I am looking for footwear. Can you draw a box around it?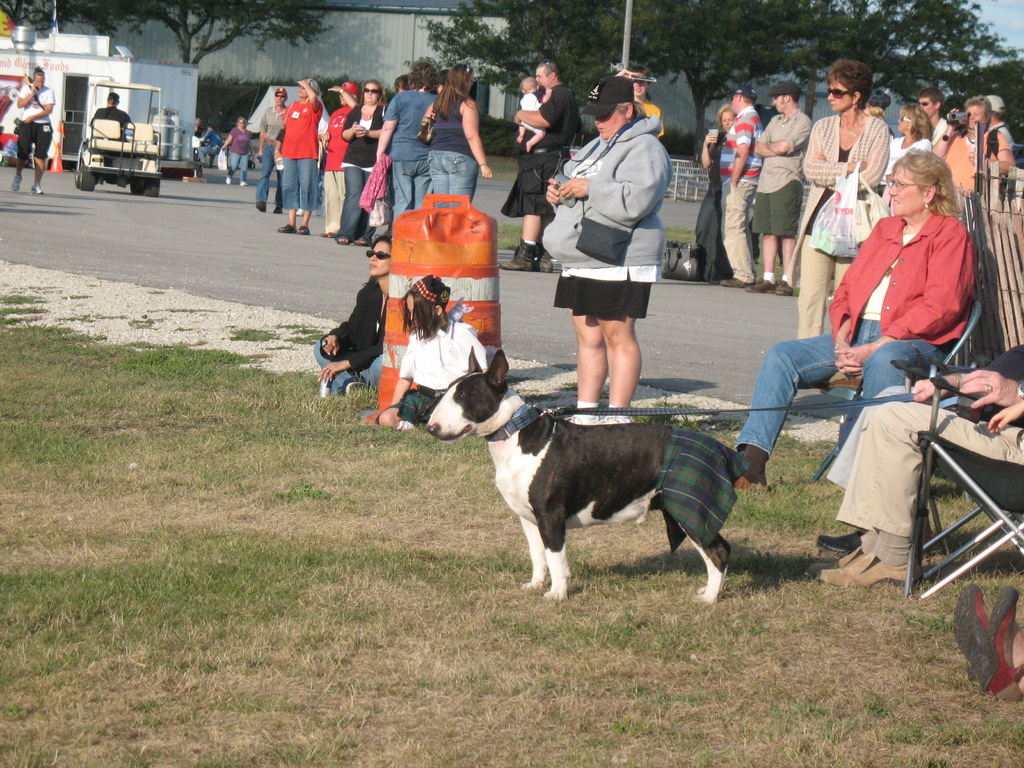
Sure, the bounding box is <region>28, 179, 45, 202</region>.
